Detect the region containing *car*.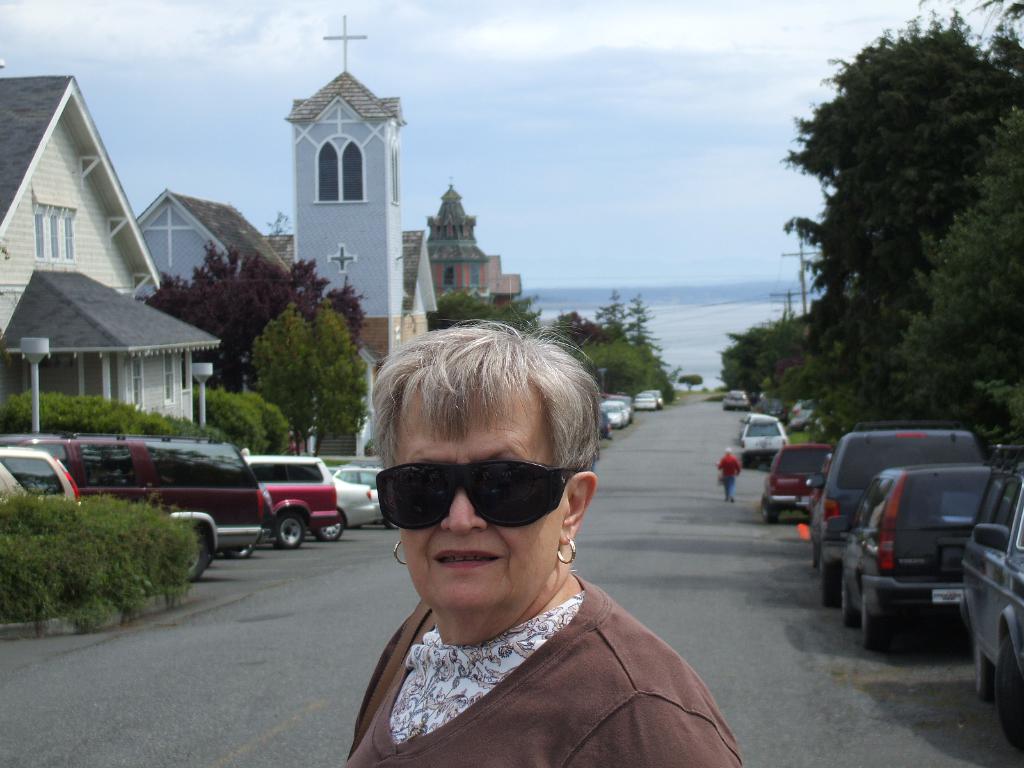
(left=753, top=441, right=826, bottom=516).
